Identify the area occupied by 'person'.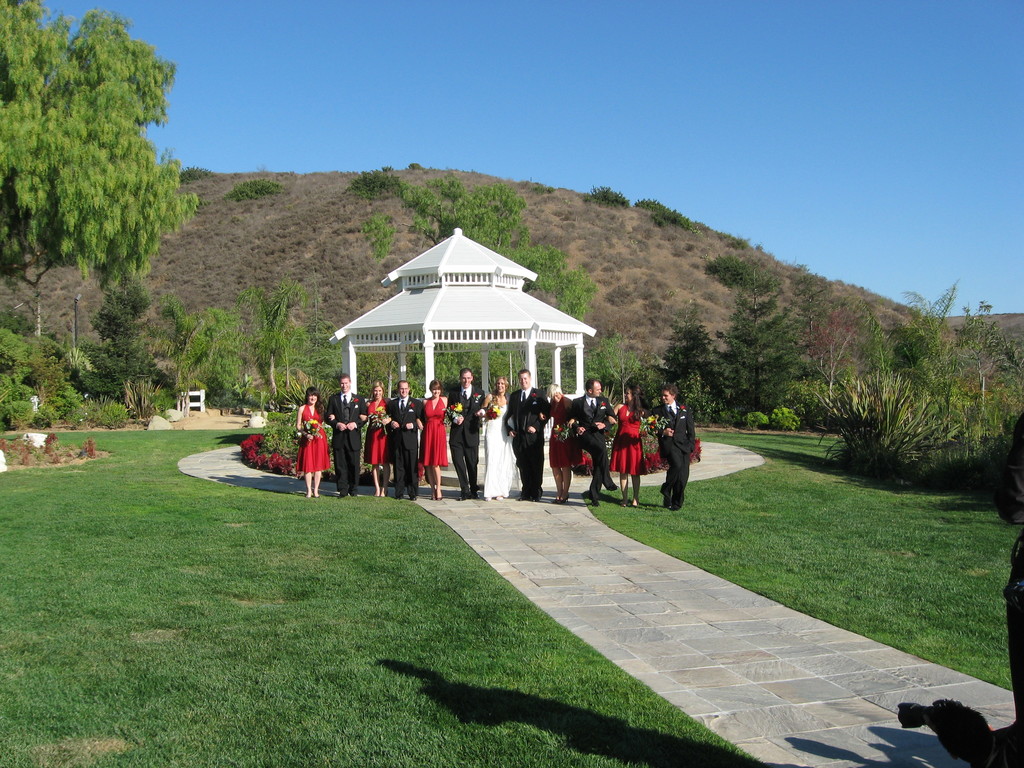
Area: x1=420 y1=377 x2=460 y2=499.
